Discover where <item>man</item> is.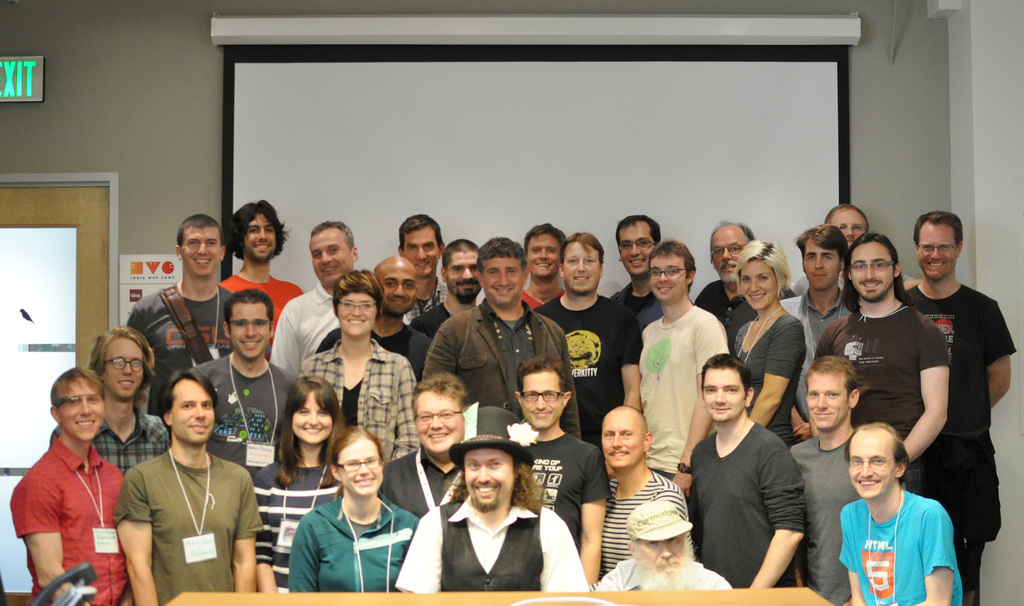
Discovered at (10,363,123,605).
